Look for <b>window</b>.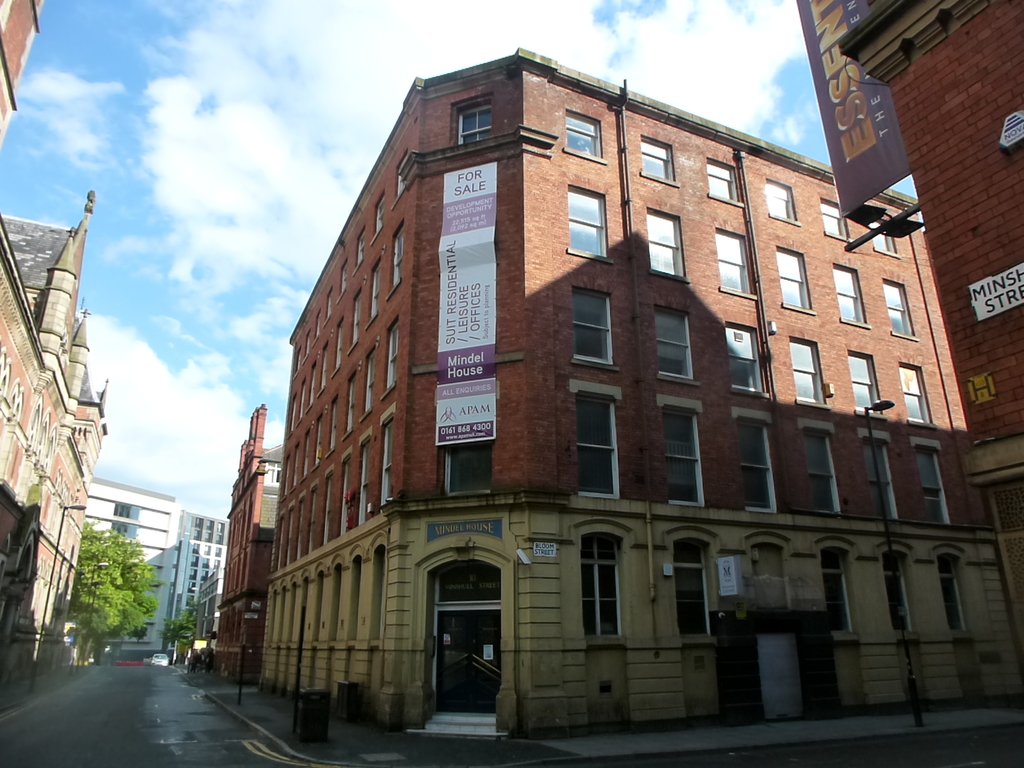
Found: [left=651, top=307, right=694, bottom=381].
